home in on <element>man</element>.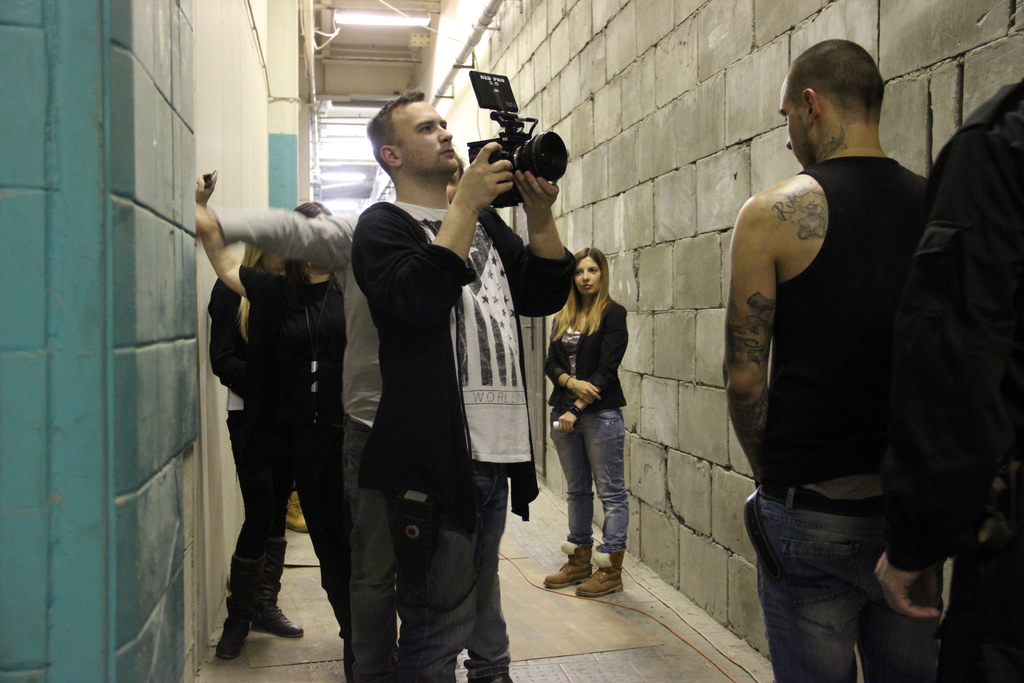
Homed in at Rect(349, 81, 581, 682).
